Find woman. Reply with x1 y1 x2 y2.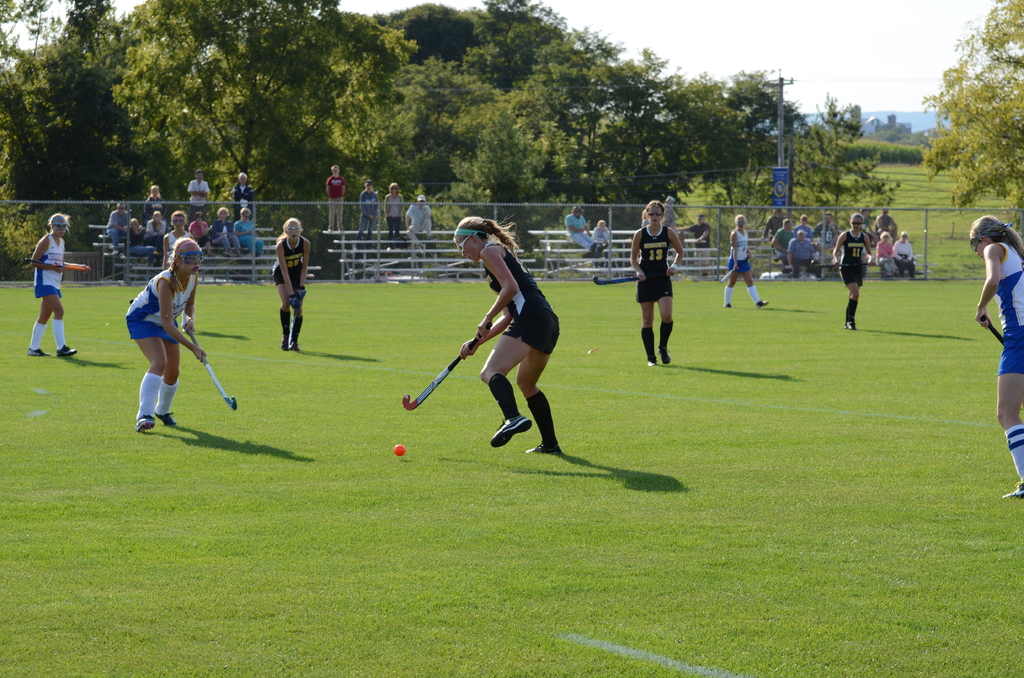
452 214 561 469.
